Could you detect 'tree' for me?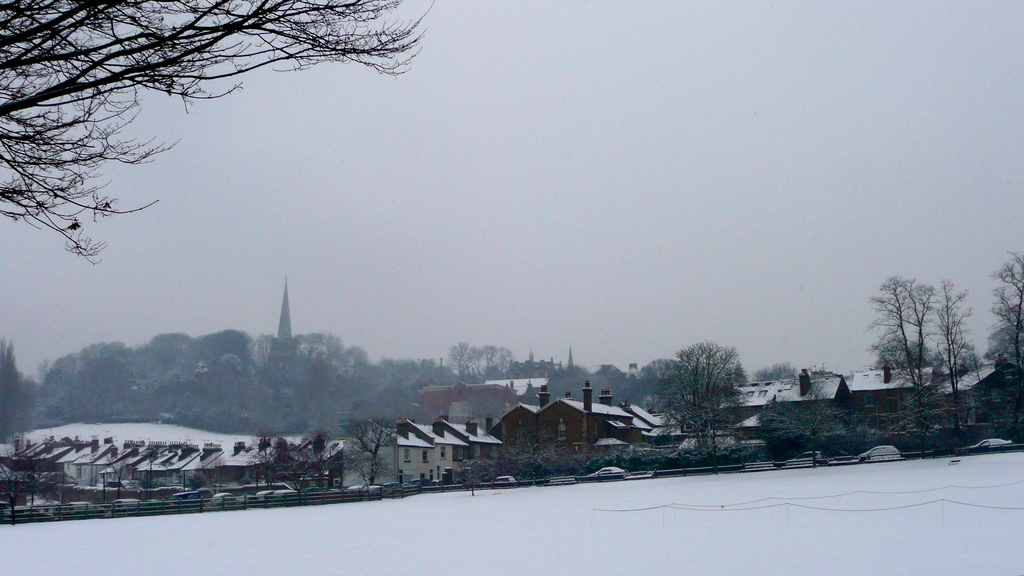
Detection result: <box>748,360,802,387</box>.
